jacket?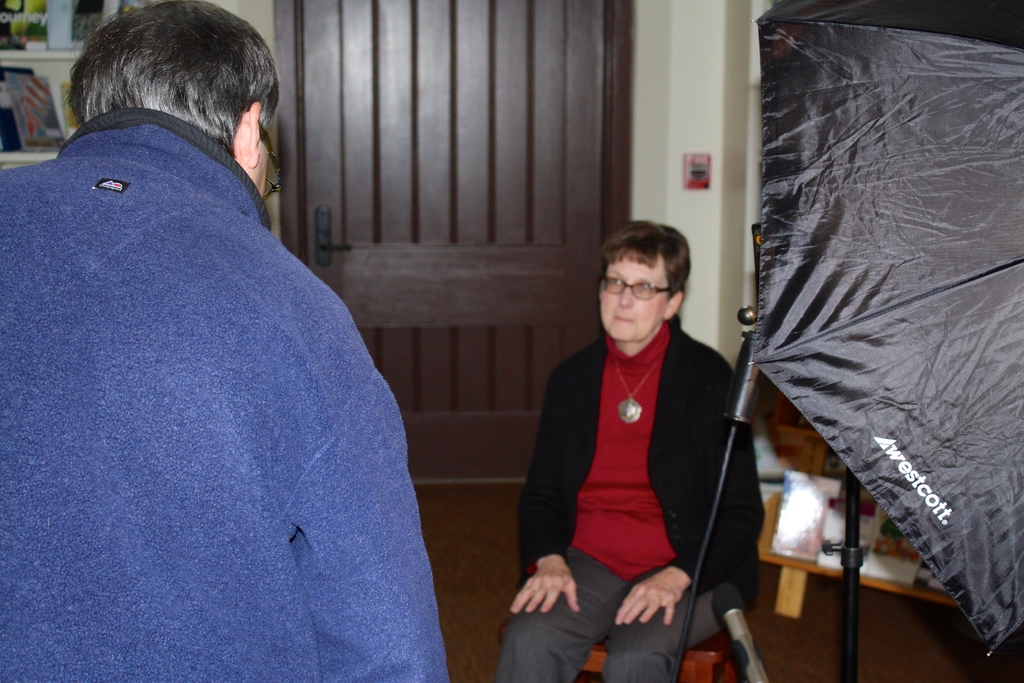
box=[1, 47, 444, 663]
